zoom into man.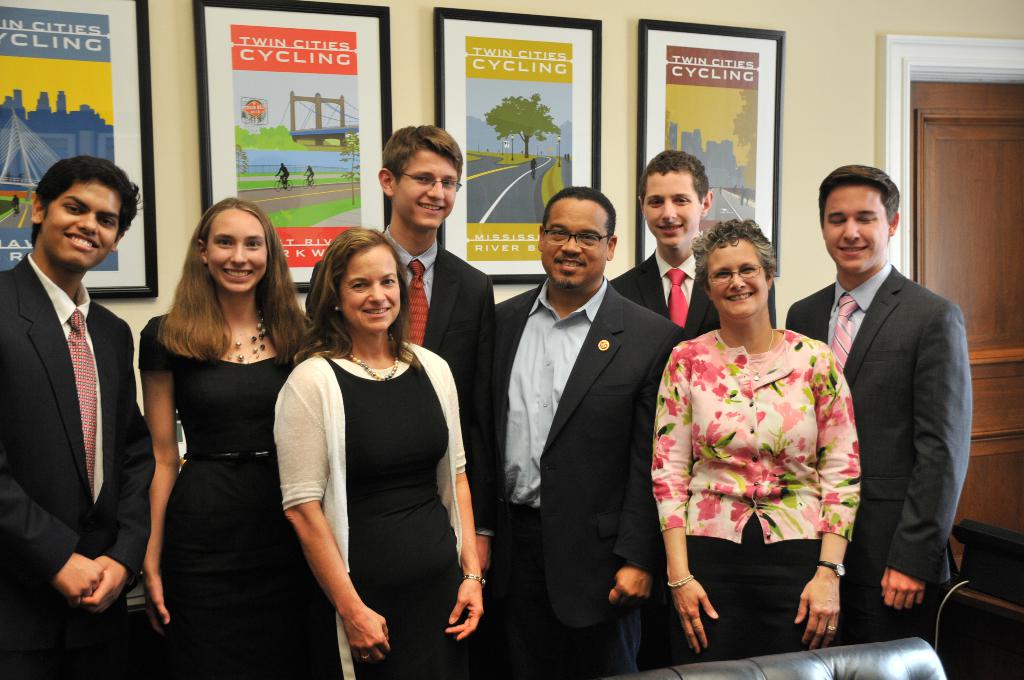
Zoom target: 0/155/158/679.
